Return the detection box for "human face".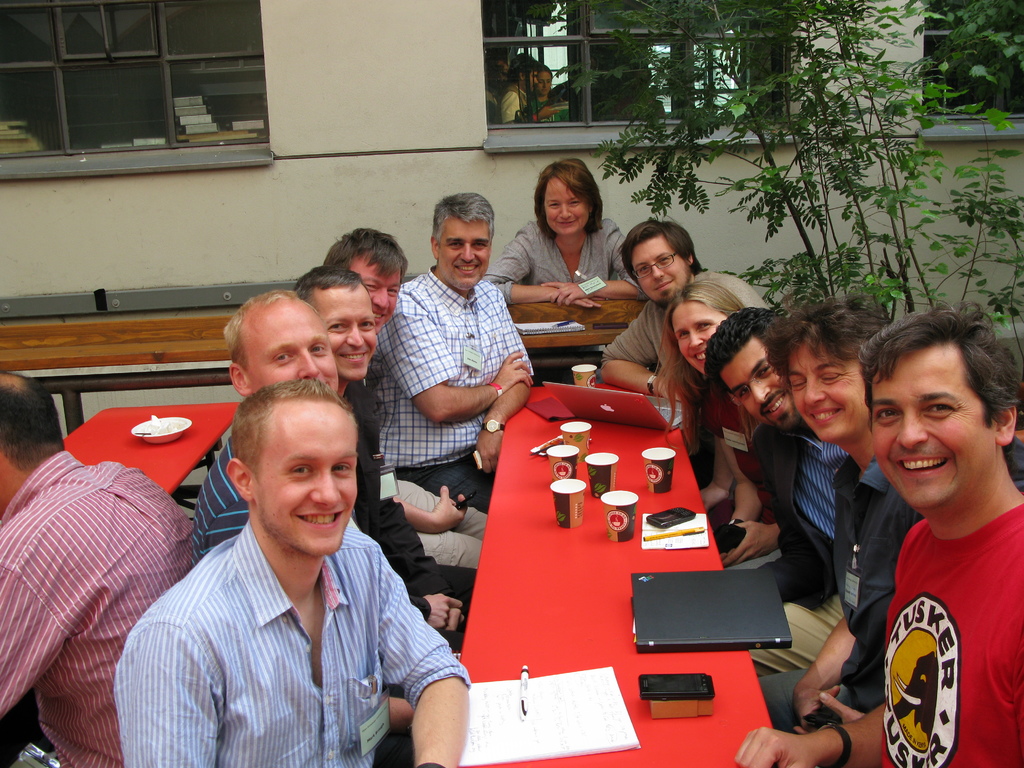
l=313, t=296, r=379, b=377.
